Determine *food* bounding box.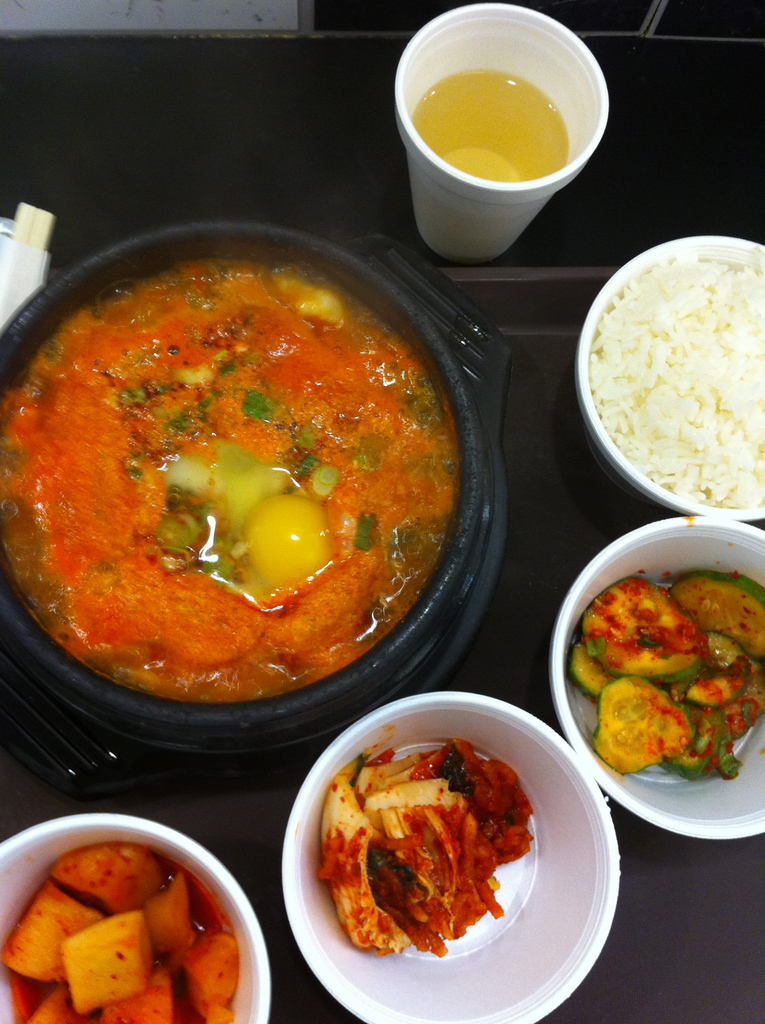
Determined: 316, 733, 540, 957.
